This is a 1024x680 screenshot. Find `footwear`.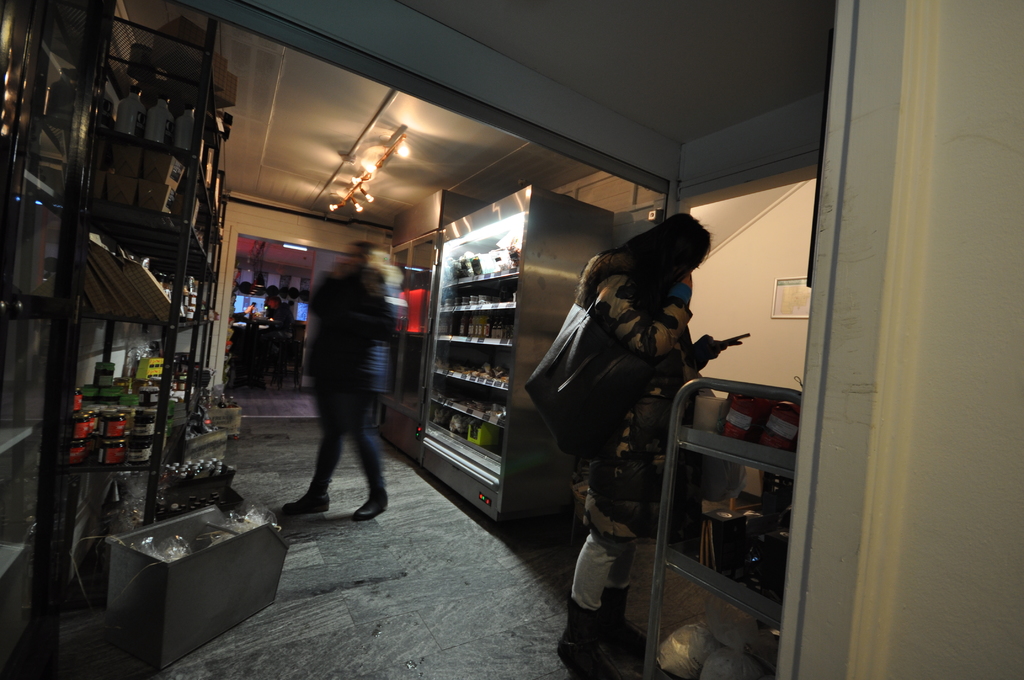
Bounding box: {"x1": 600, "y1": 587, "x2": 646, "y2": 650}.
